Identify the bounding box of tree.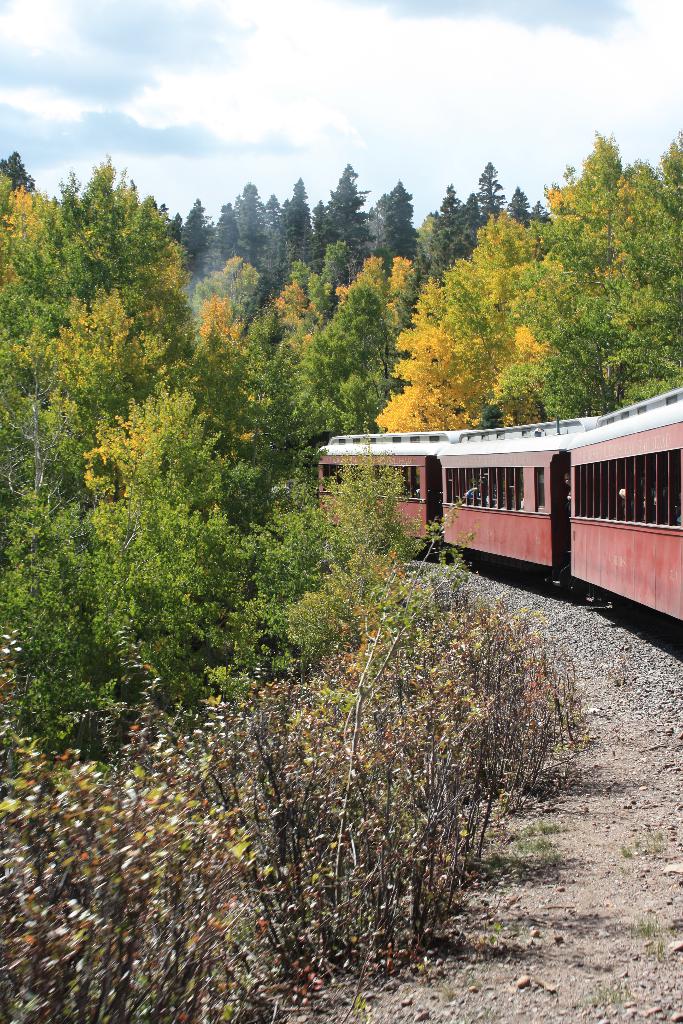
208 202 239 266.
